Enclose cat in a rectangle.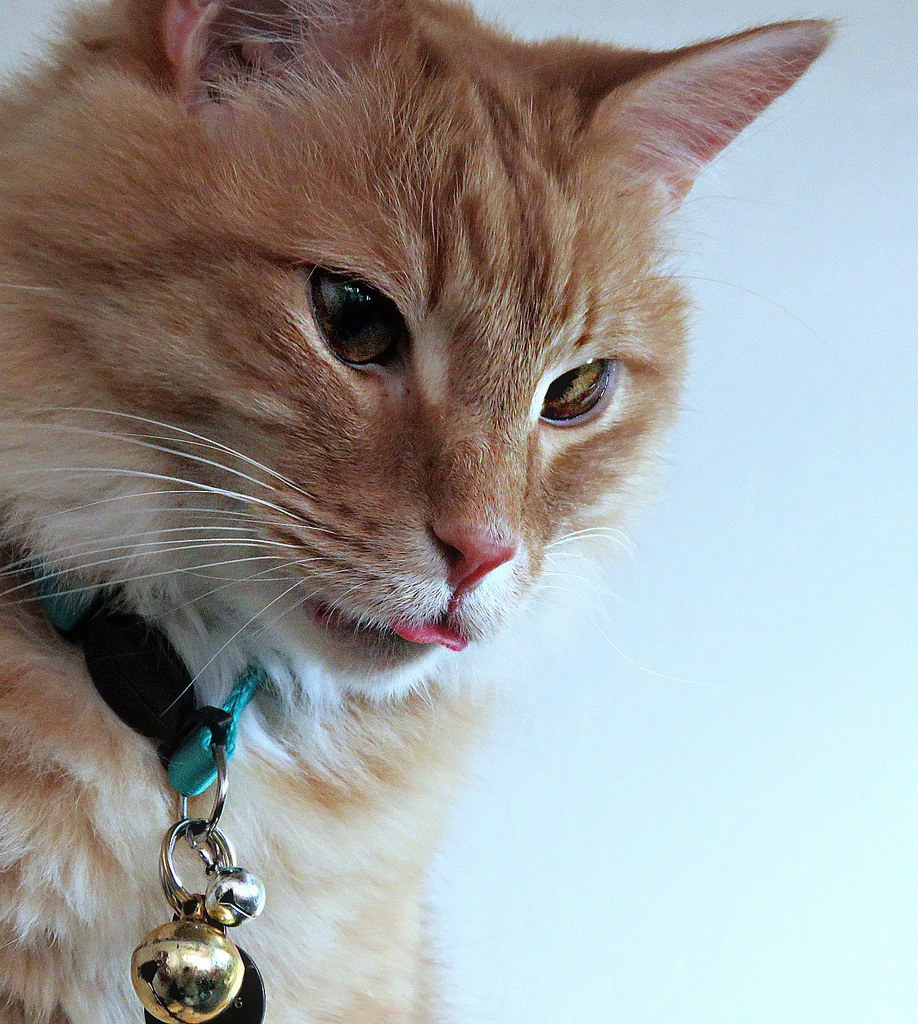
{"x1": 0, "y1": 0, "x2": 844, "y2": 1023}.
